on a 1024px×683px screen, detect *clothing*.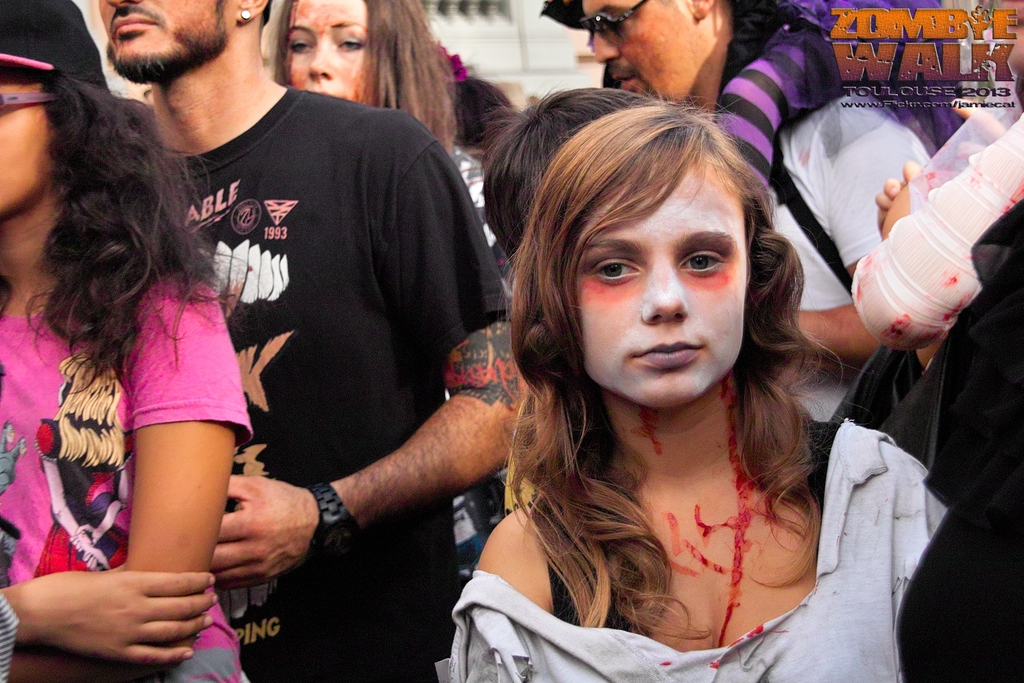
730,0,956,161.
